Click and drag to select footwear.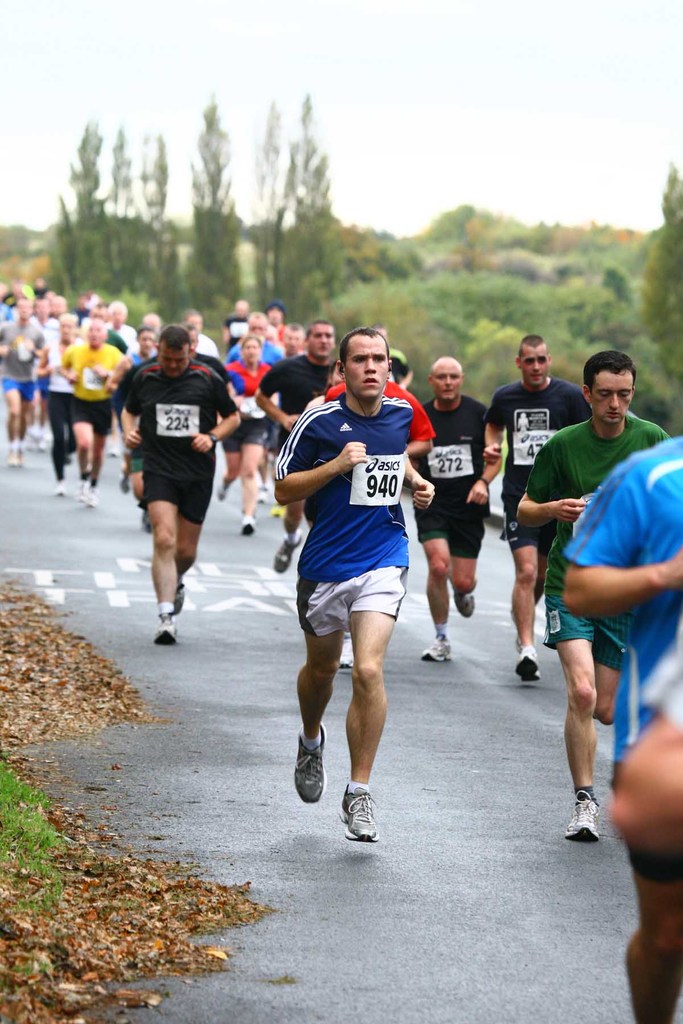
Selection: [left=235, top=515, right=258, bottom=538].
